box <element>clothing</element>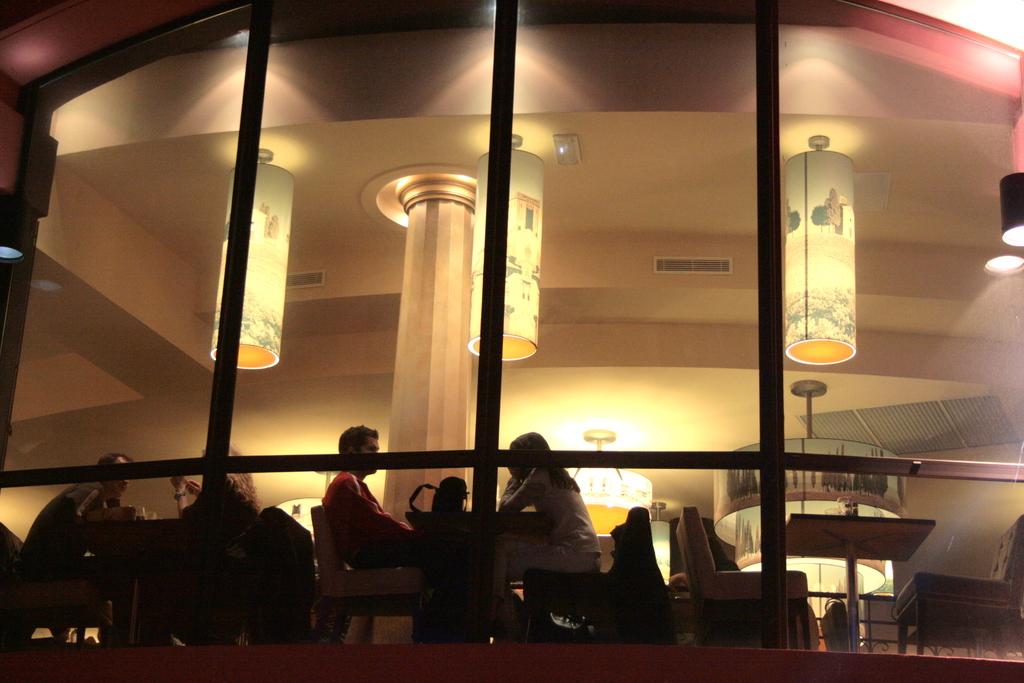
detection(498, 440, 614, 618)
